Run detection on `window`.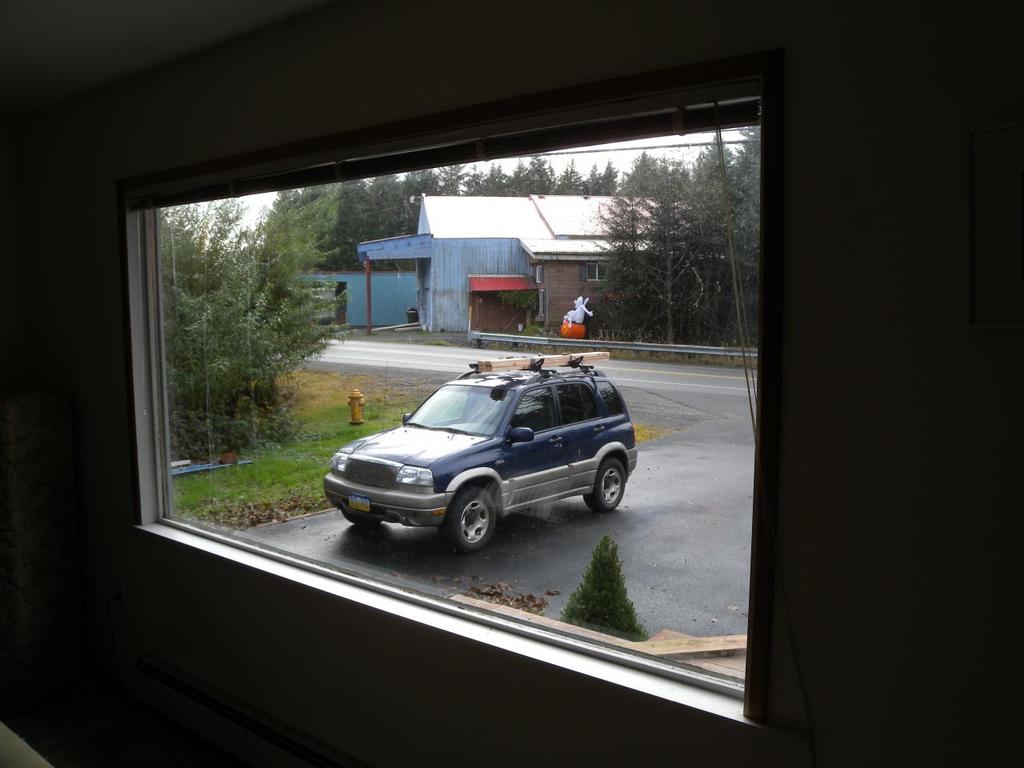
Result: box=[589, 261, 607, 278].
